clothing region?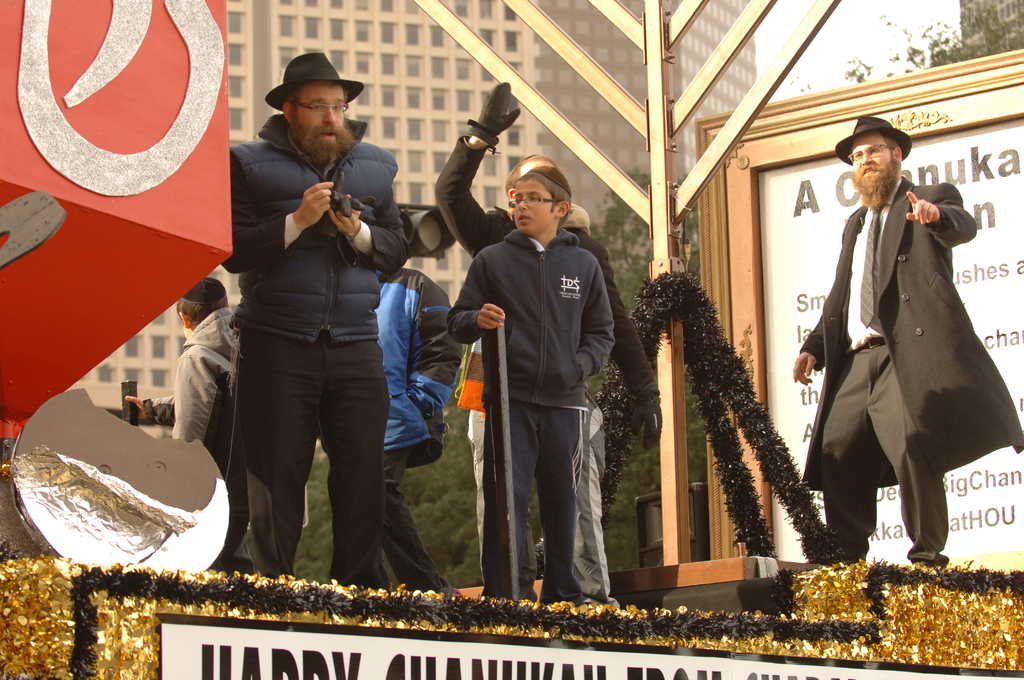
left=424, top=127, right=617, bottom=603
